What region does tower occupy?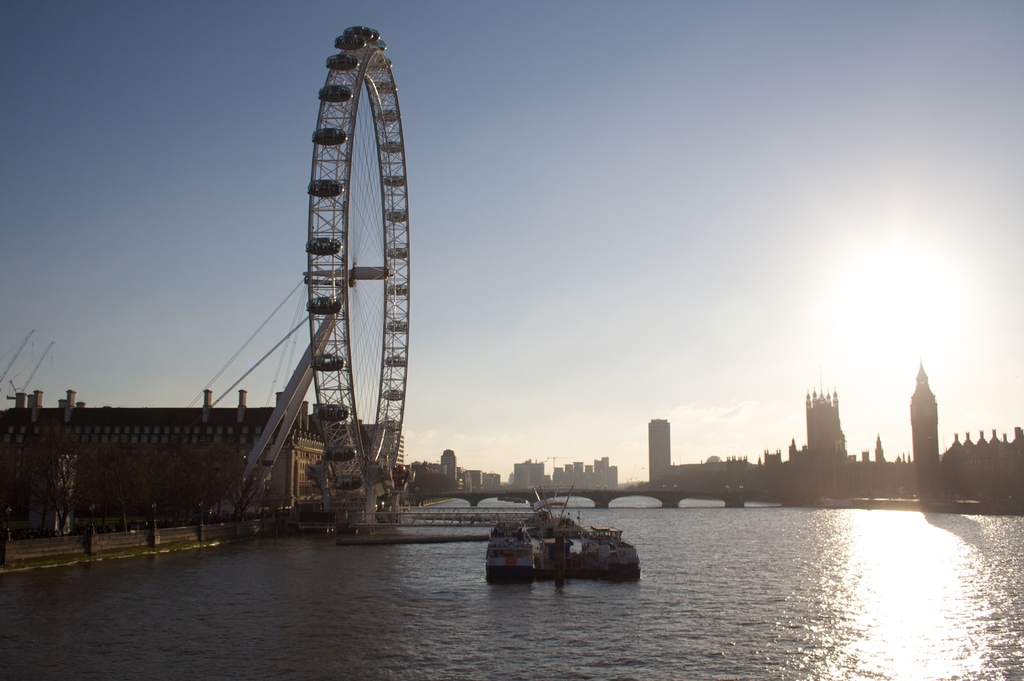
{"x1": 898, "y1": 339, "x2": 959, "y2": 494}.
